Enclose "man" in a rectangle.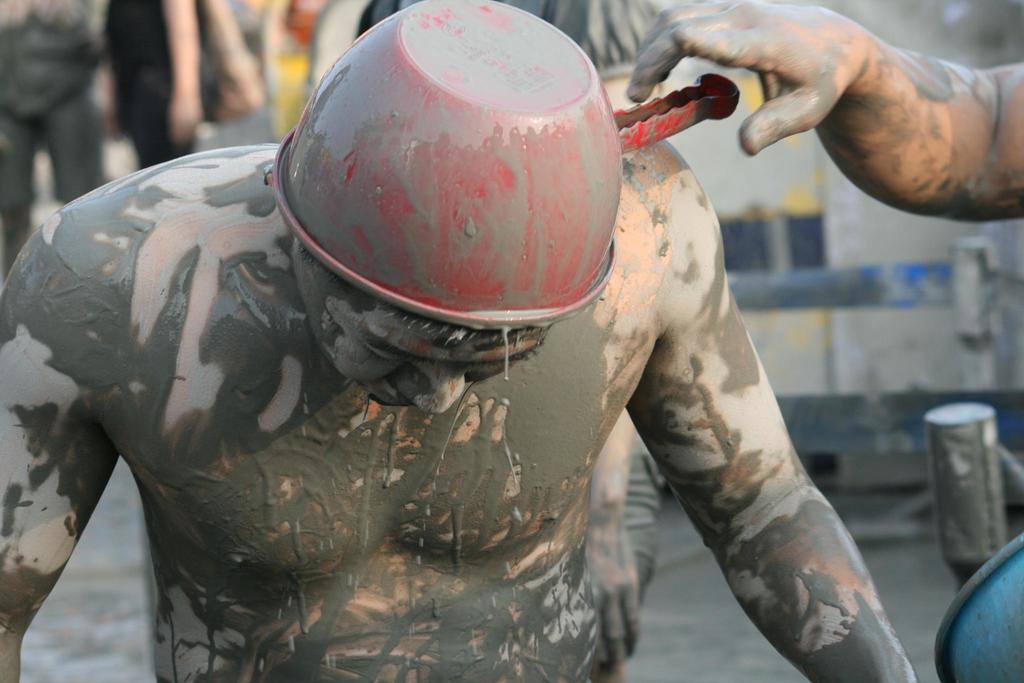
[x1=1, y1=0, x2=917, y2=682].
